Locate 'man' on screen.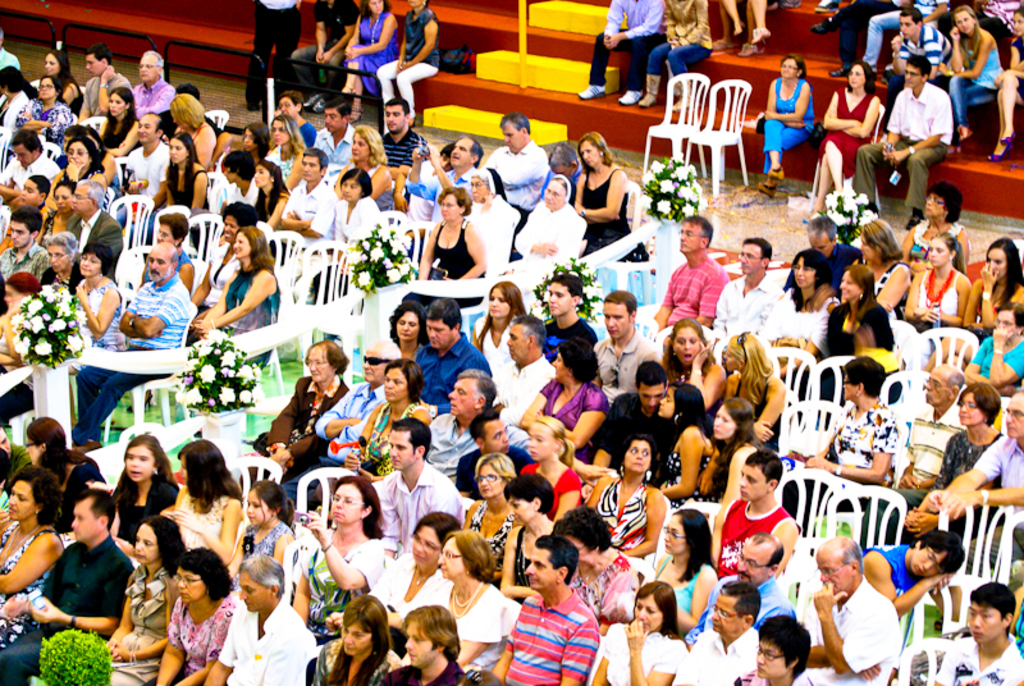
On screen at locate(669, 575, 762, 685).
